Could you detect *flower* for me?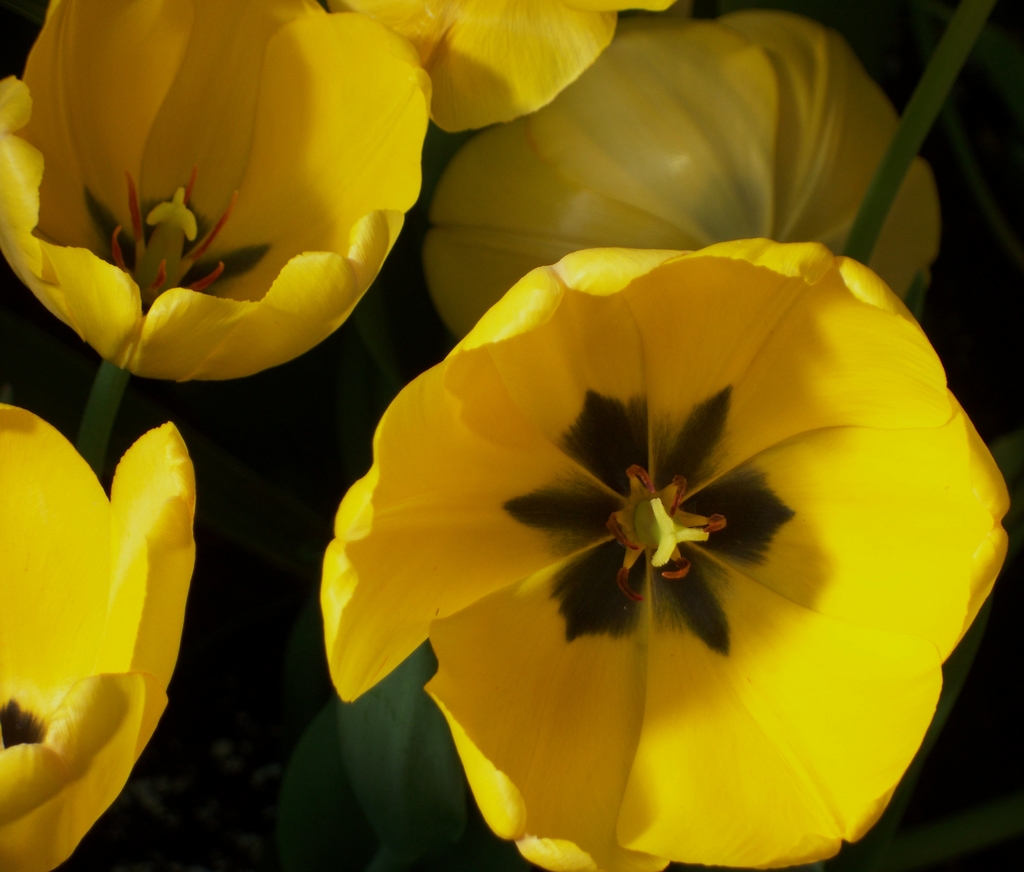
Detection result: box=[0, 0, 434, 380].
